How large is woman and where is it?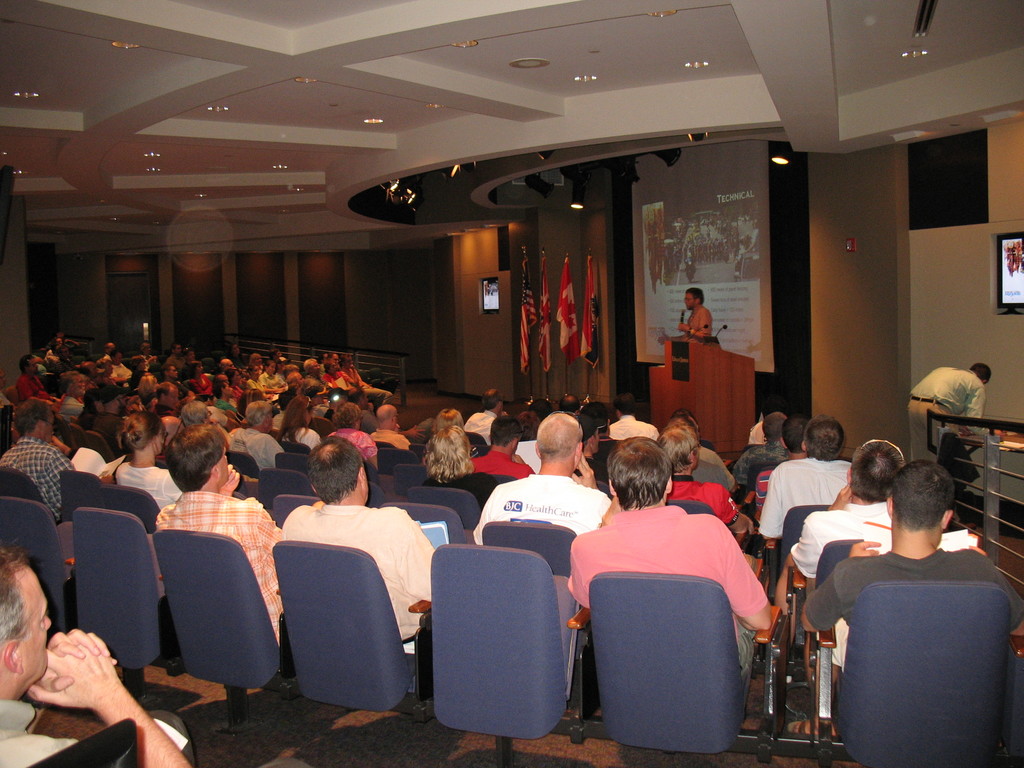
Bounding box: pyautogui.locateOnScreen(97, 409, 188, 508).
